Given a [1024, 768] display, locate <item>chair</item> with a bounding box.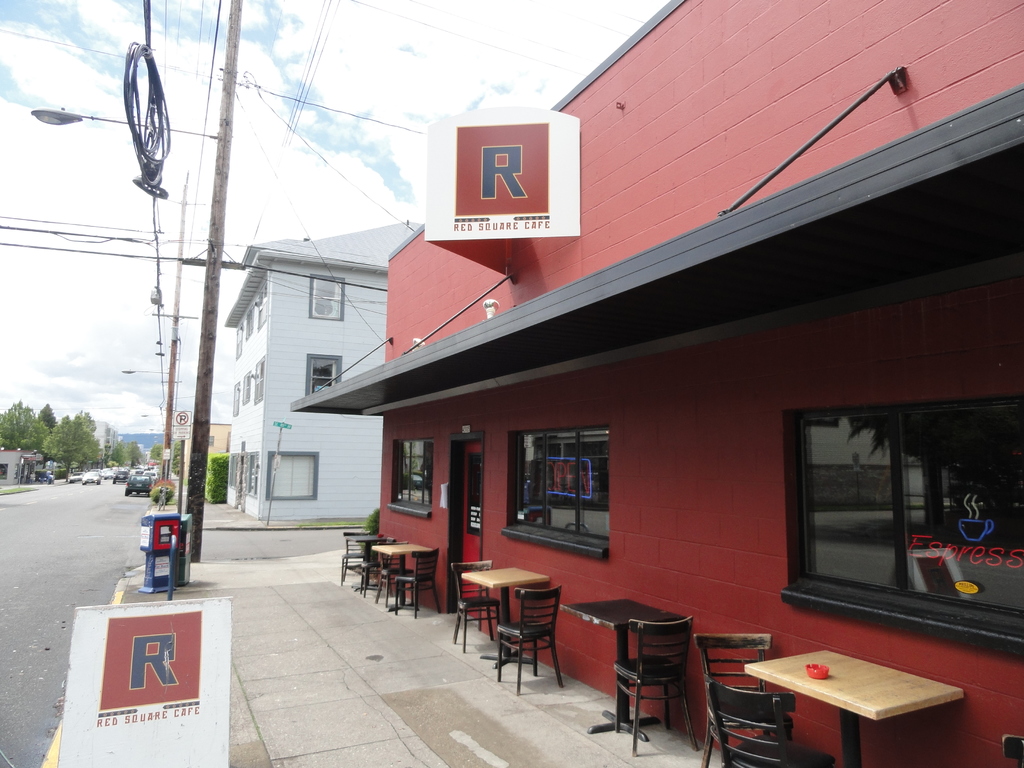
Located: left=586, top=598, right=724, bottom=749.
